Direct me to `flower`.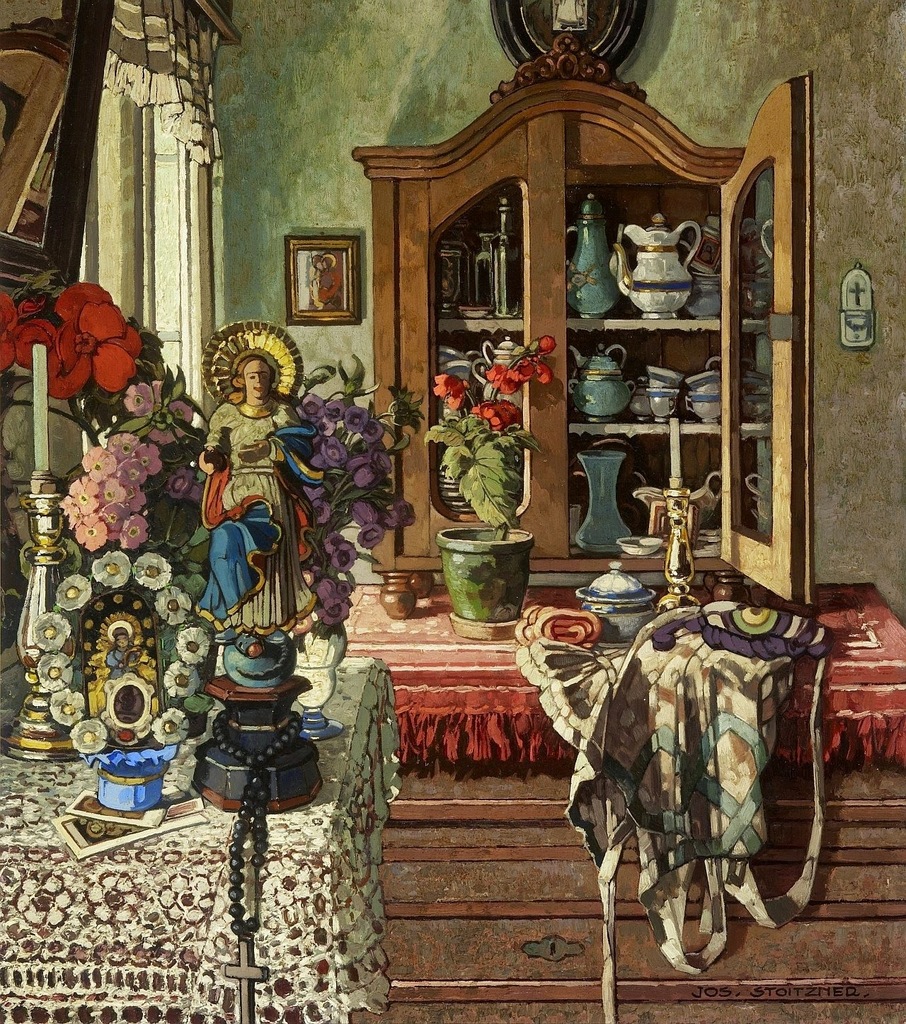
Direction: box=[466, 396, 527, 431].
